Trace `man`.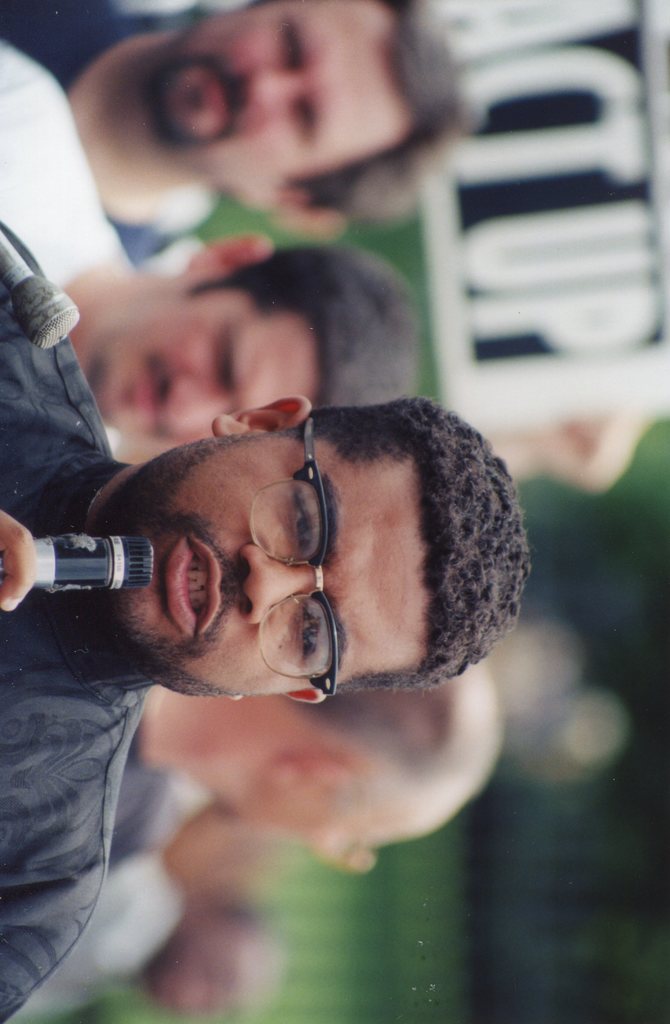
Traced to crop(107, 653, 506, 877).
